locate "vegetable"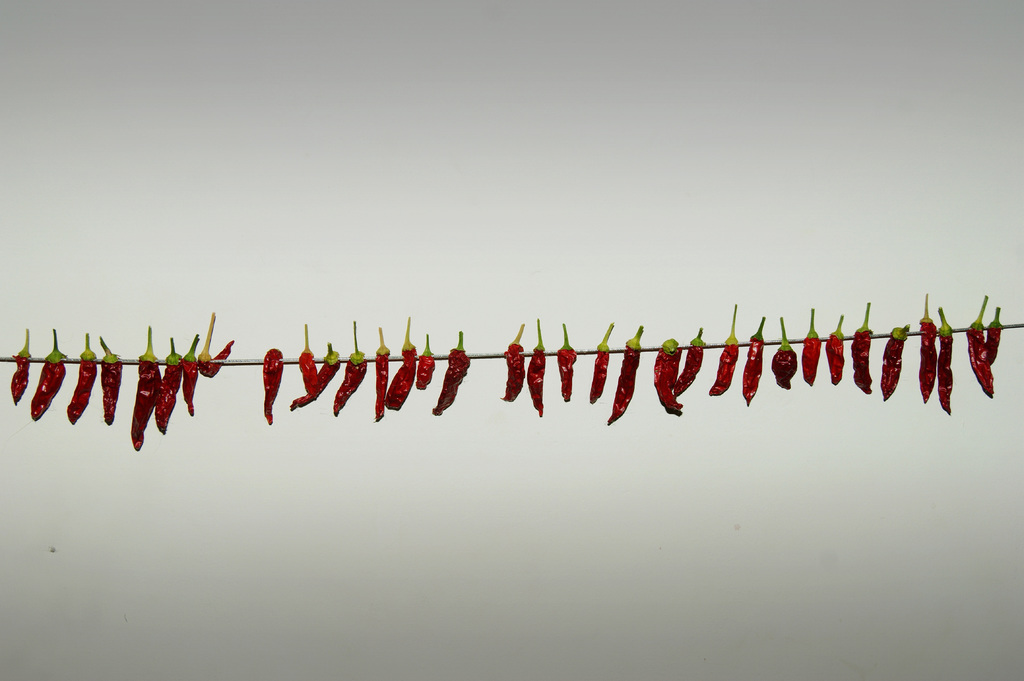
box(299, 324, 320, 401)
